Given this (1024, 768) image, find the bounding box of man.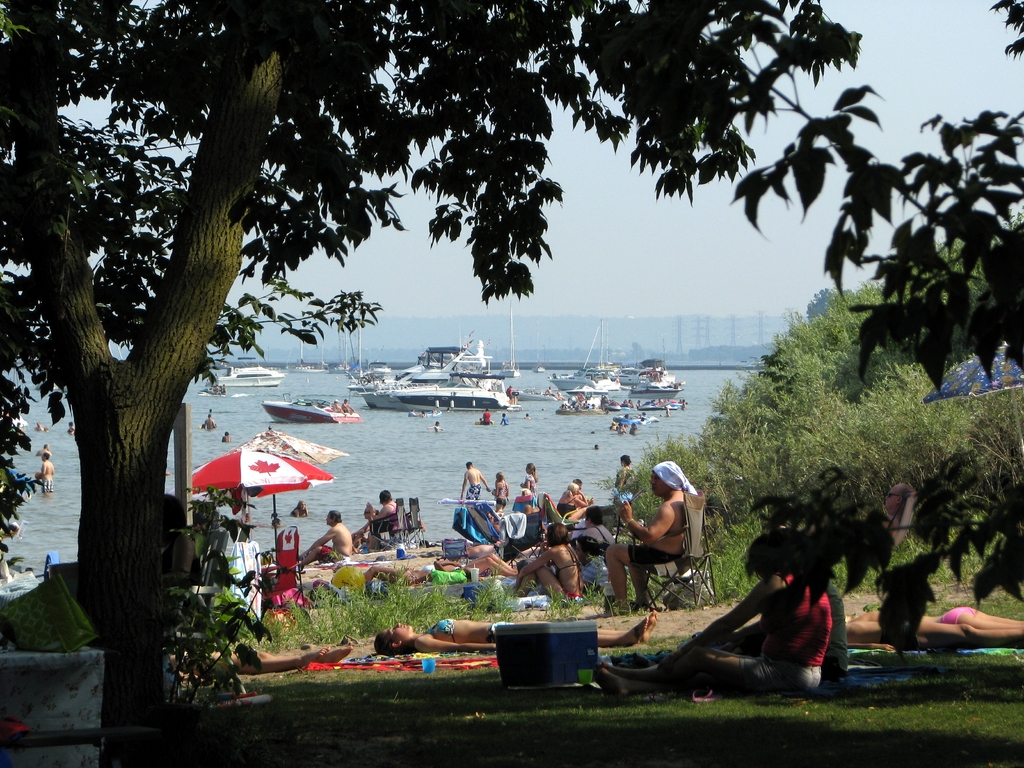
bbox=(38, 454, 55, 495).
